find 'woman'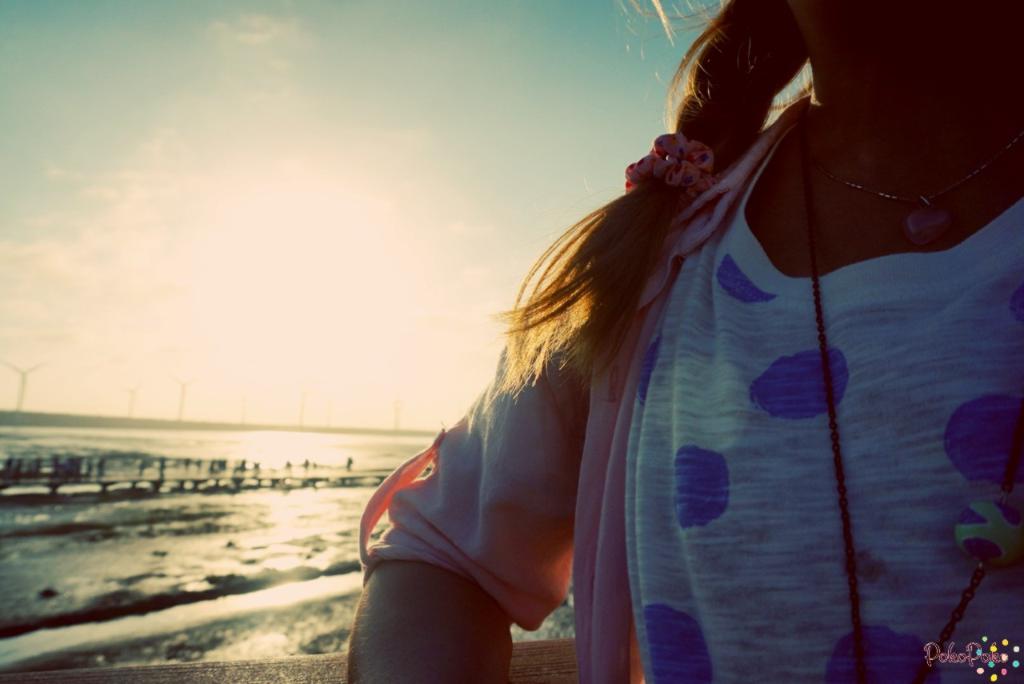
[x1=356, y1=18, x2=1002, y2=682]
